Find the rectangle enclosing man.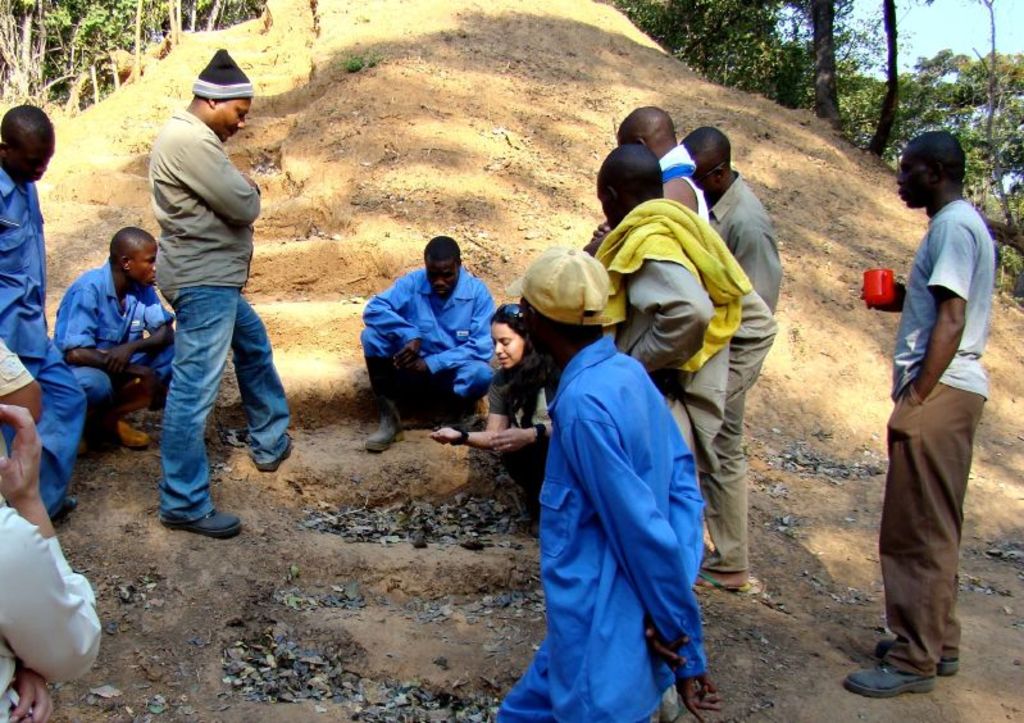
bbox=(363, 235, 499, 455).
